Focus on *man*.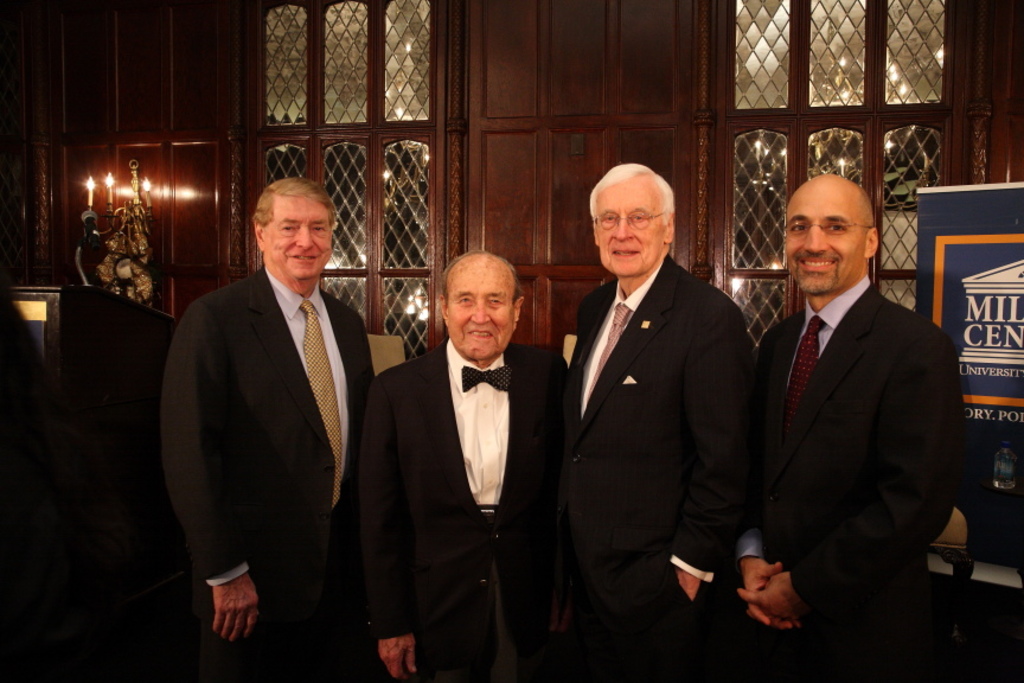
Focused at pyautogui.locateOnScreen(731, 174, 973, 682).
